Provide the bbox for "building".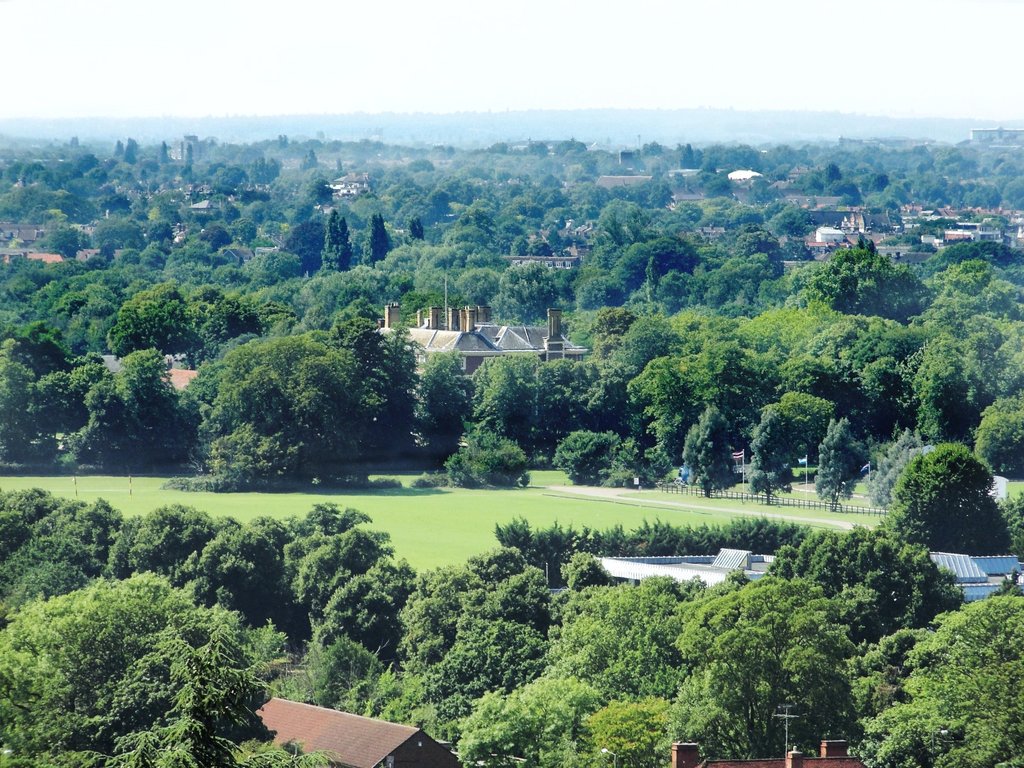
369:296:585:363.
